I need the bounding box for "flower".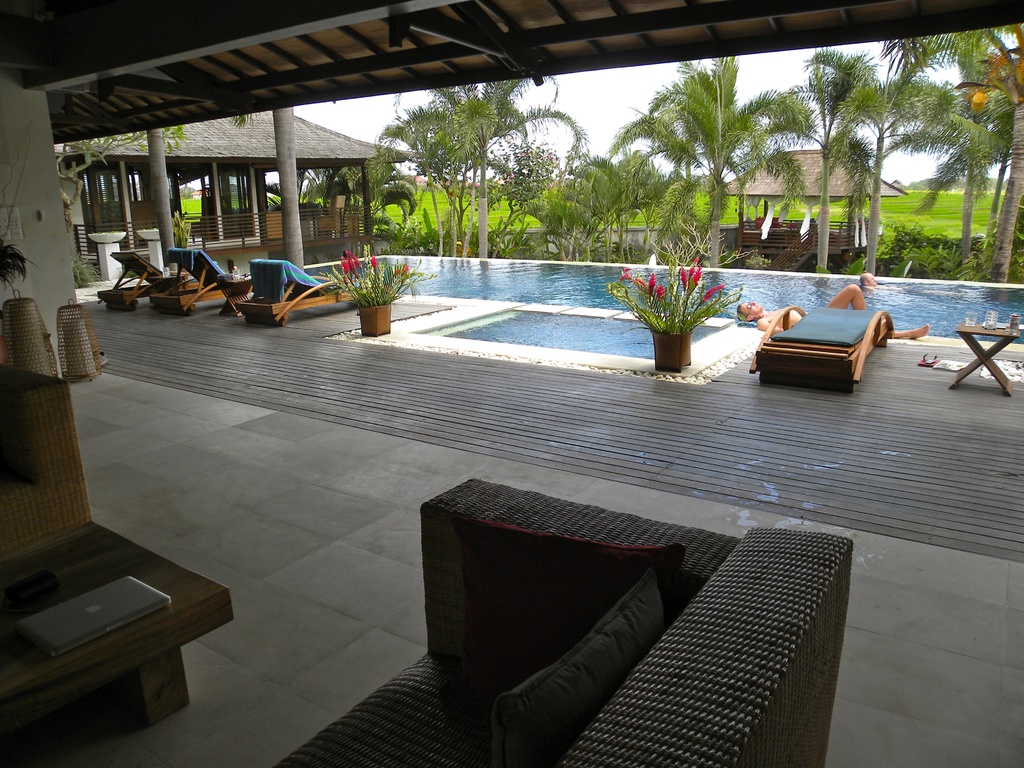
Here it is: 698:284:724:305.
